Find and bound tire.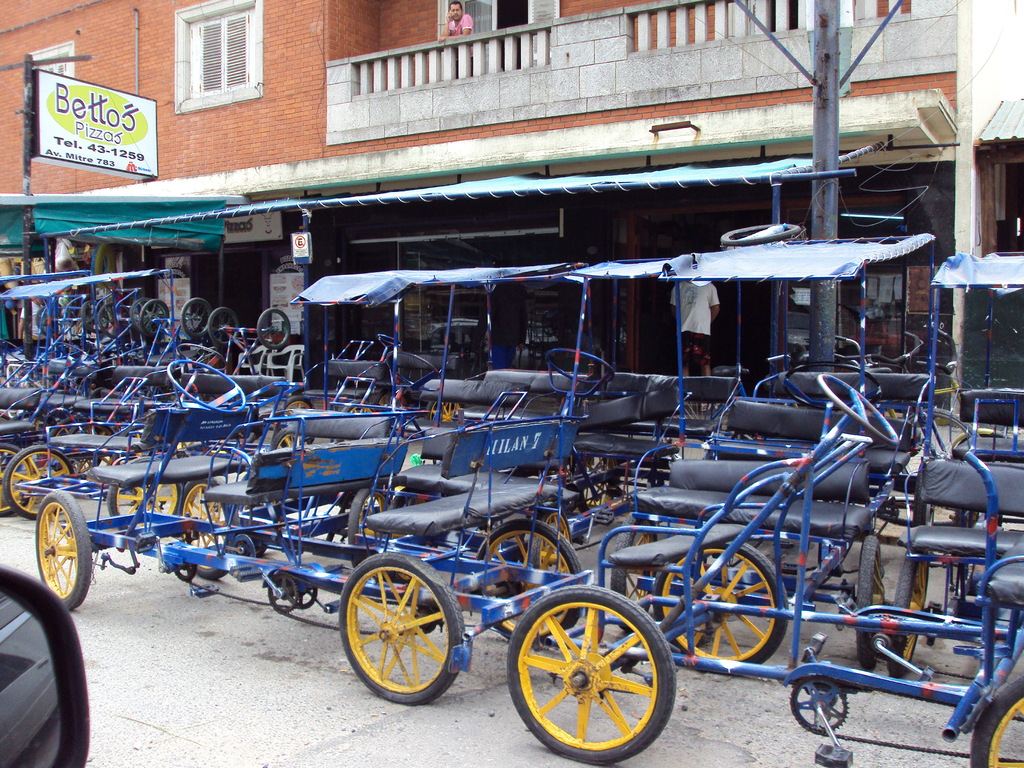
Bound: Rect(946, 429, 1005, 461).
